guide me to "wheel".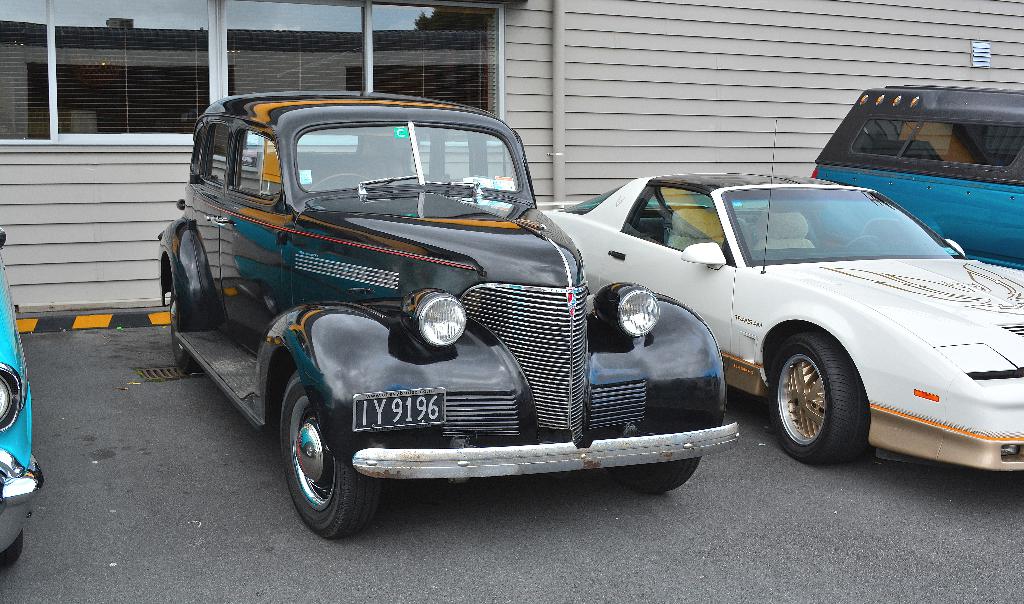
Guidance: 307/170/374/190.
